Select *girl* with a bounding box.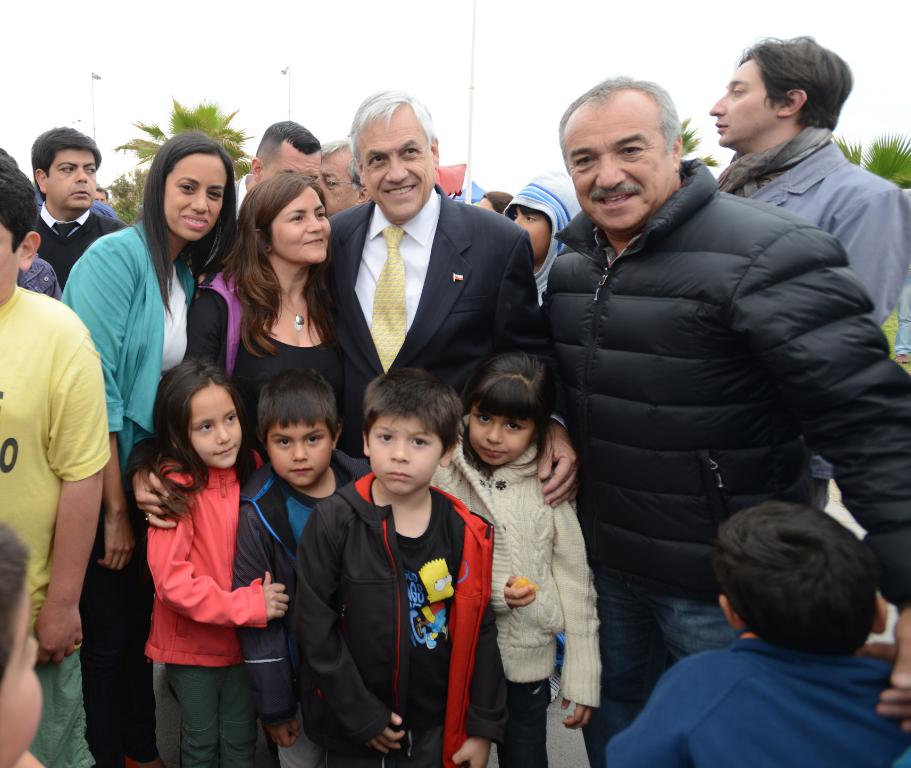
145/357/290/767.
